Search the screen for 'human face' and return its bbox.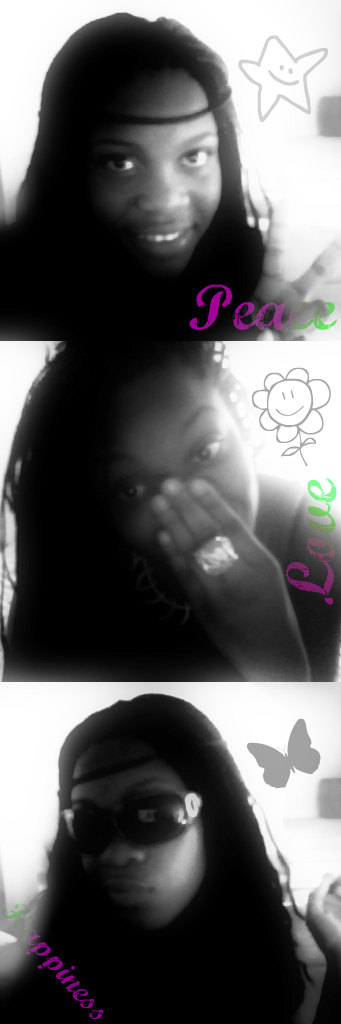
Found: {"x1": 62, "y1": 741, "x2": 208, "y2": 927}.
